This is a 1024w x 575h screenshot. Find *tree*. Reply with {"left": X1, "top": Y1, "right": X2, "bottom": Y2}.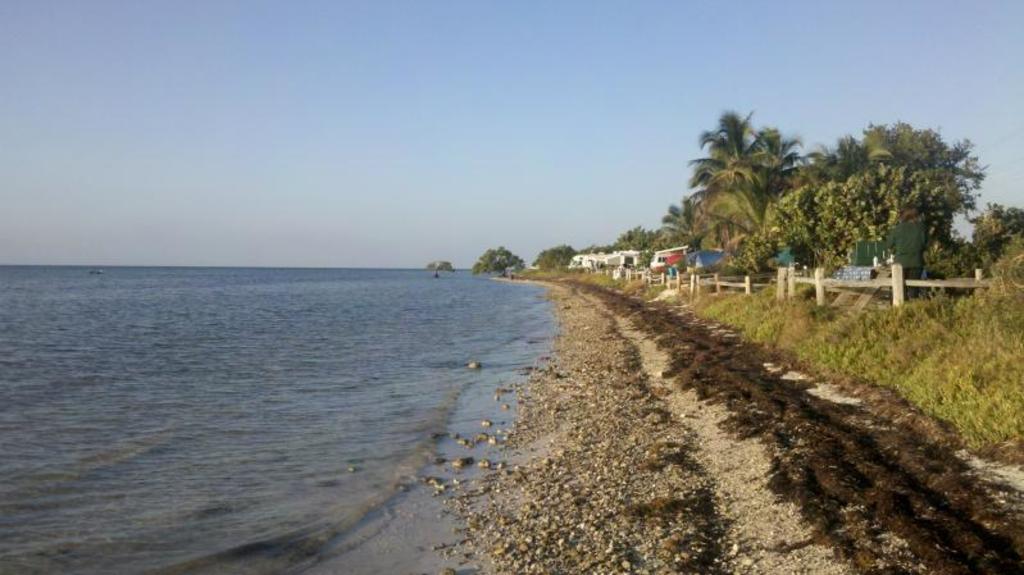
{"left": 956, "top": 202, "right": 1023, "bottom": 248}.
